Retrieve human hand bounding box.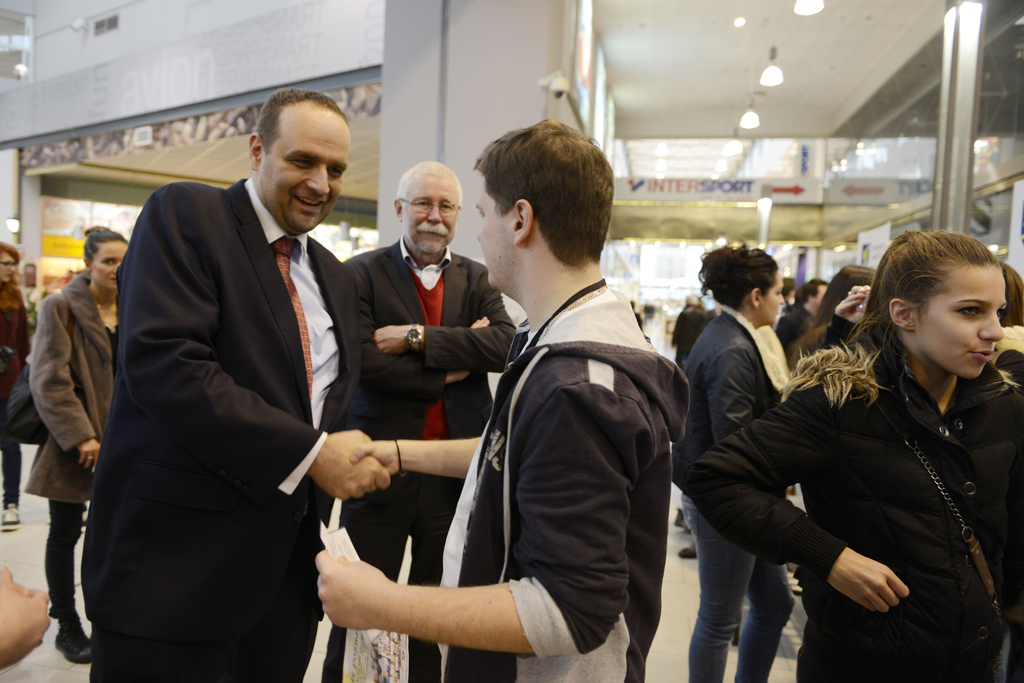
Bounding box: [452,315,493,378].
